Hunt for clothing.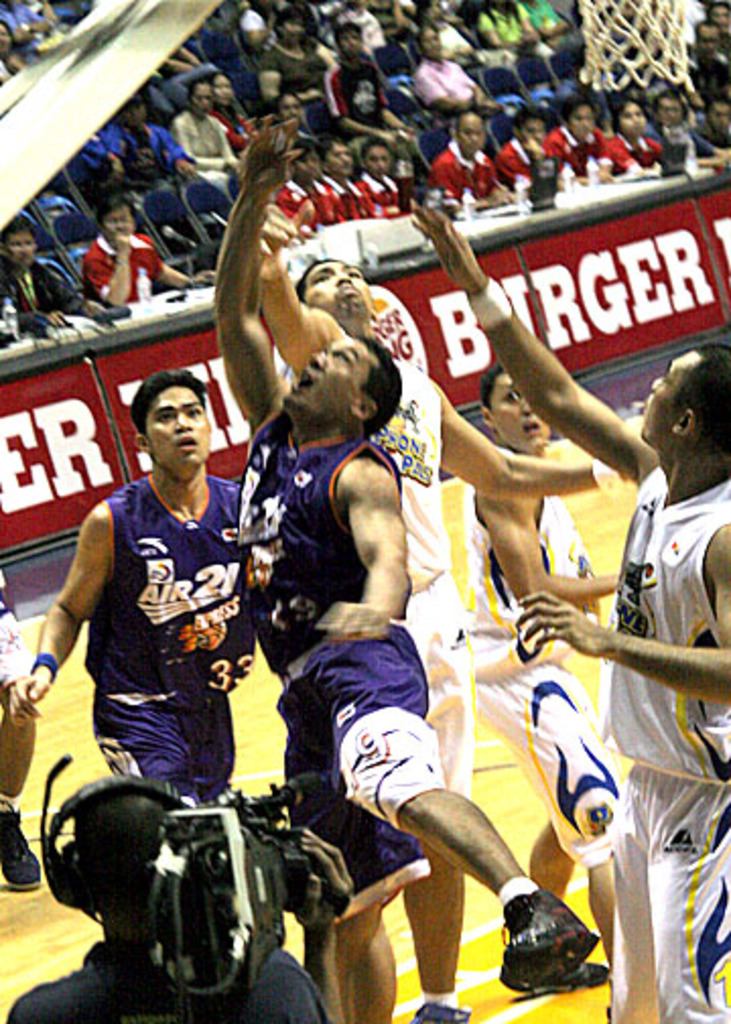
Hunted down at <box>91,238,167,301</box>.
